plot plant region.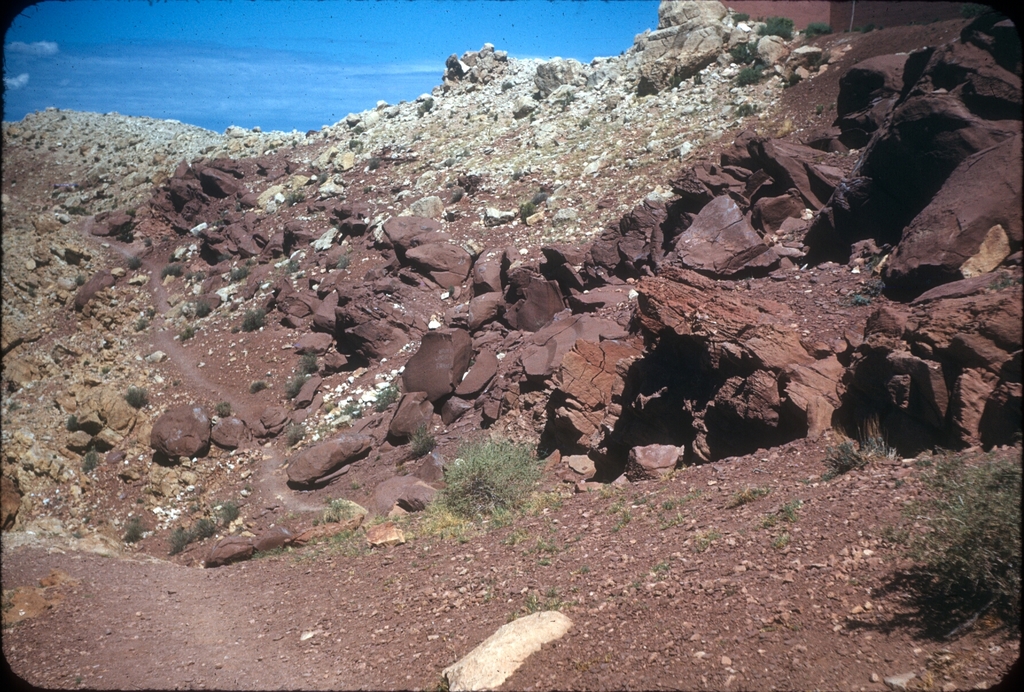
Plotted at {"left": 287, "top": 261, "right": 307, "bottom": 281}.
